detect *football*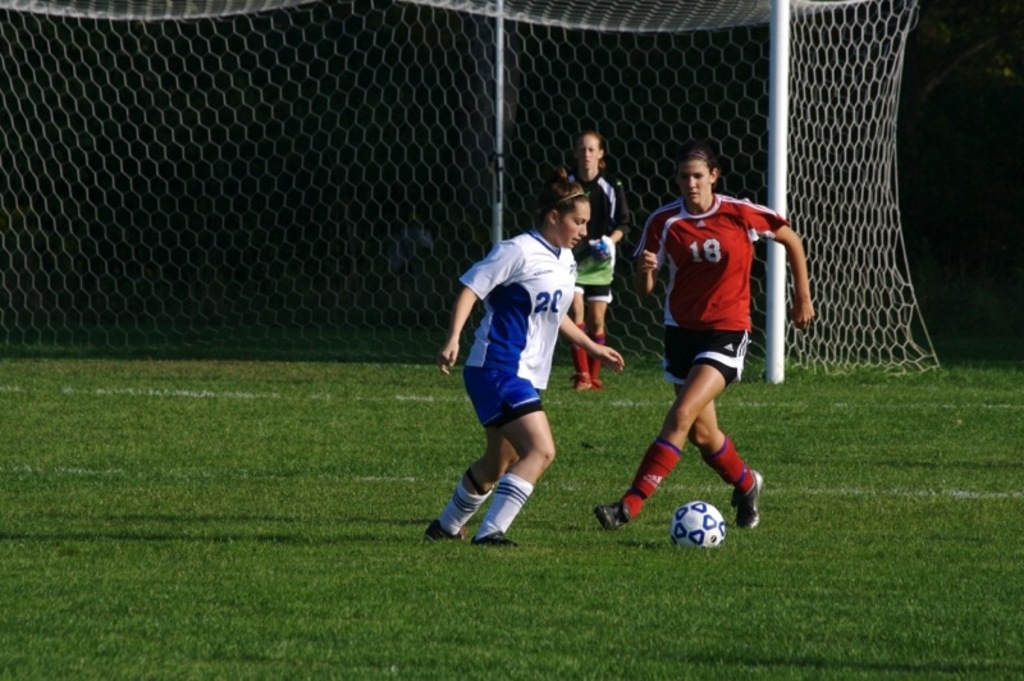
{"left": 671, "top": 499, "right": 724, "bottom": 547}
